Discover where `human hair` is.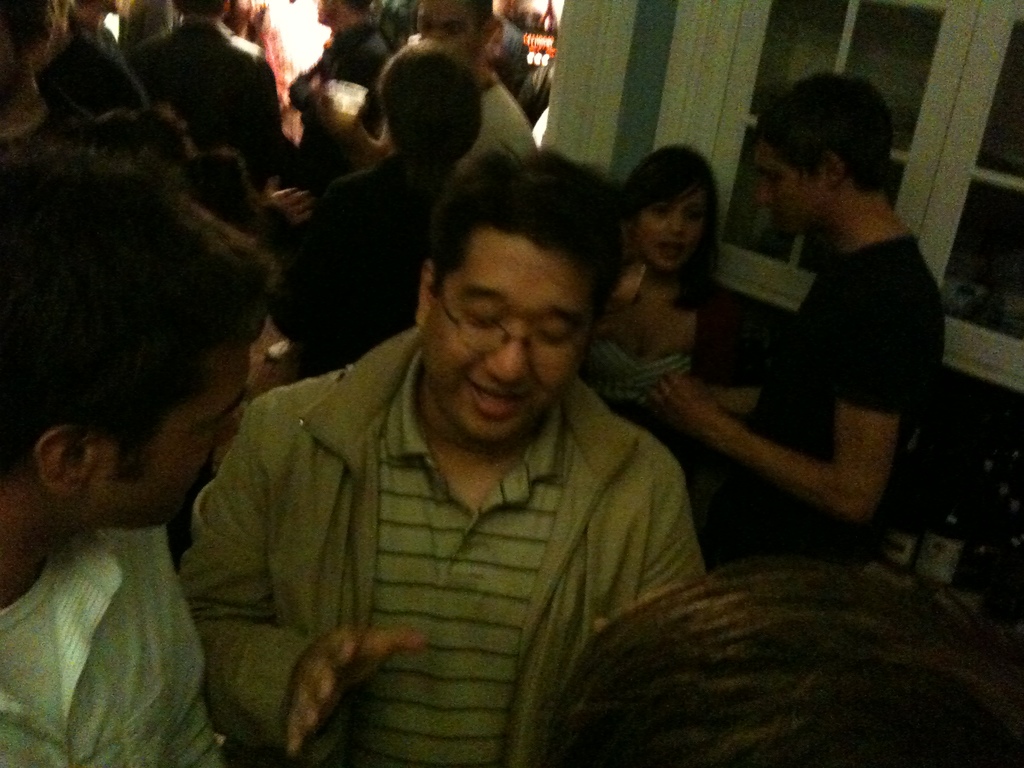
Discovered at [left=1, top=146, right=283, bottom=484].
